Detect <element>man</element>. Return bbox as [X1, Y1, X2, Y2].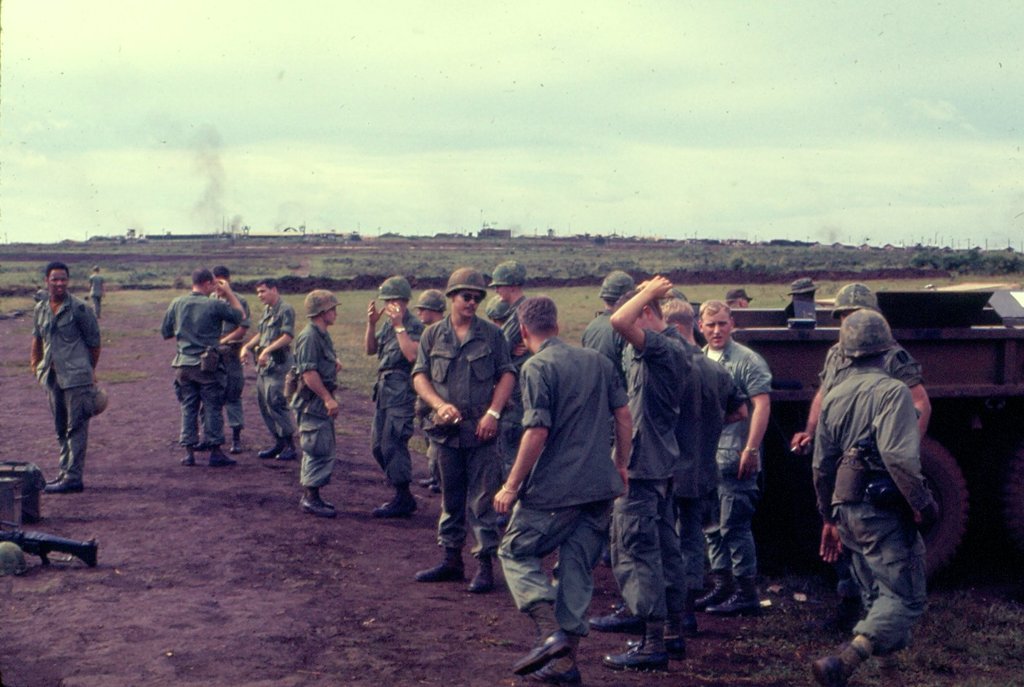
[407, 265, 517, 586].
